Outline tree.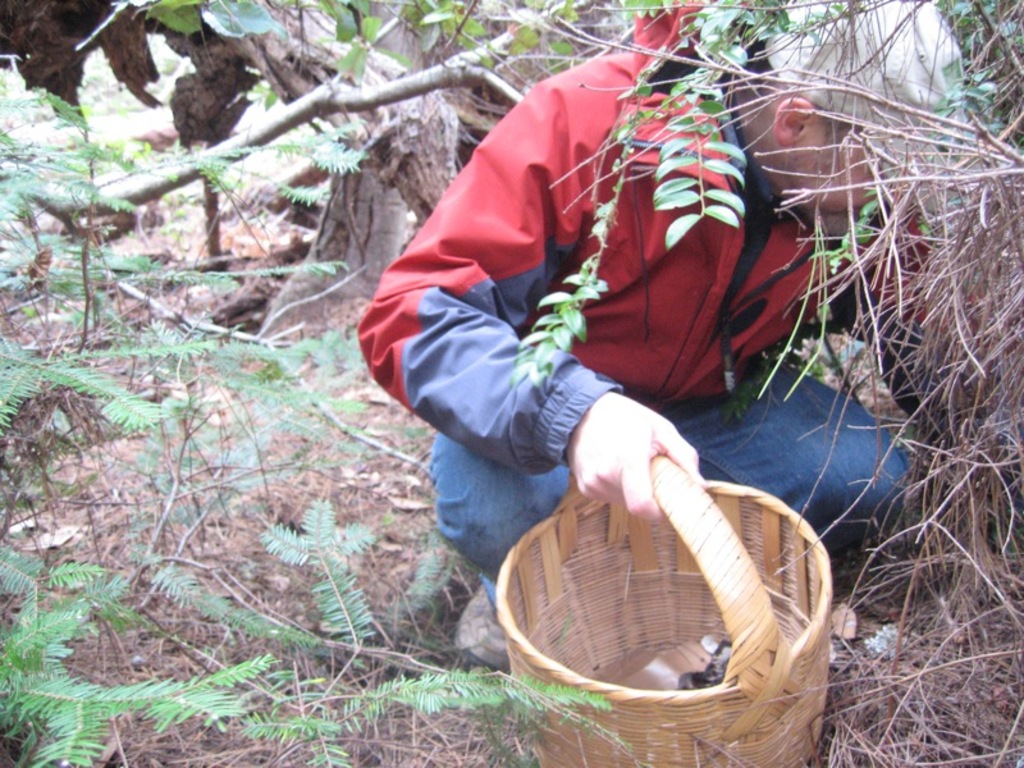
Outline: x1=187, y1=0, x2=643, y2=343.
